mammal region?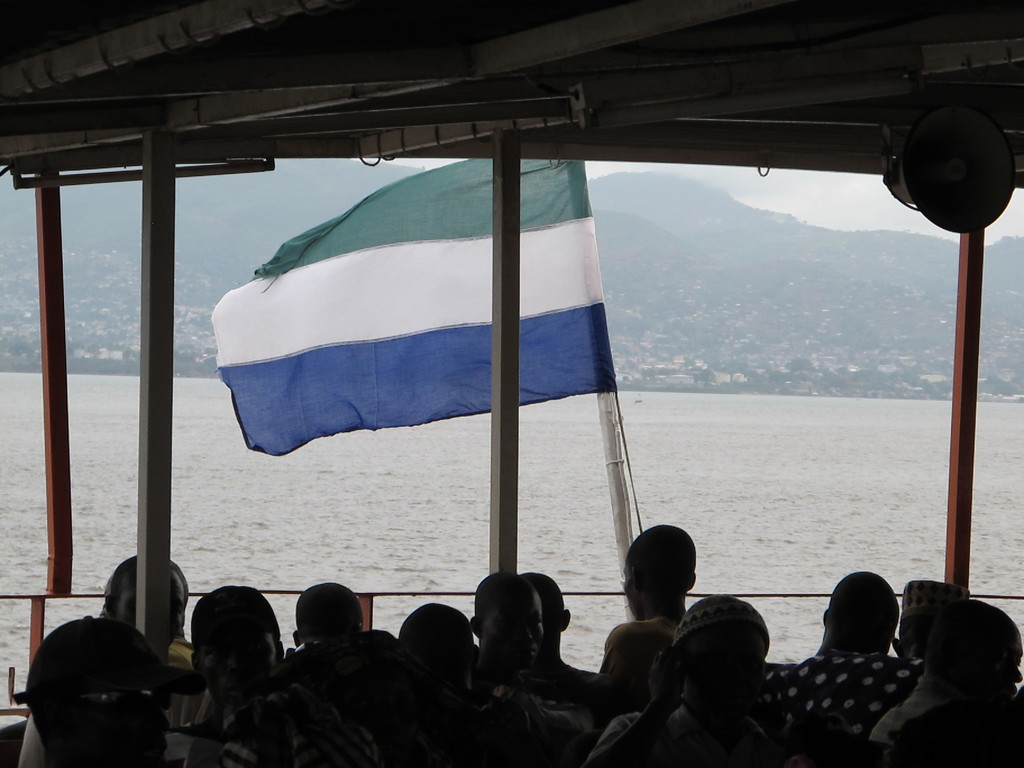
select_region(877, 584, 1023, 767)
